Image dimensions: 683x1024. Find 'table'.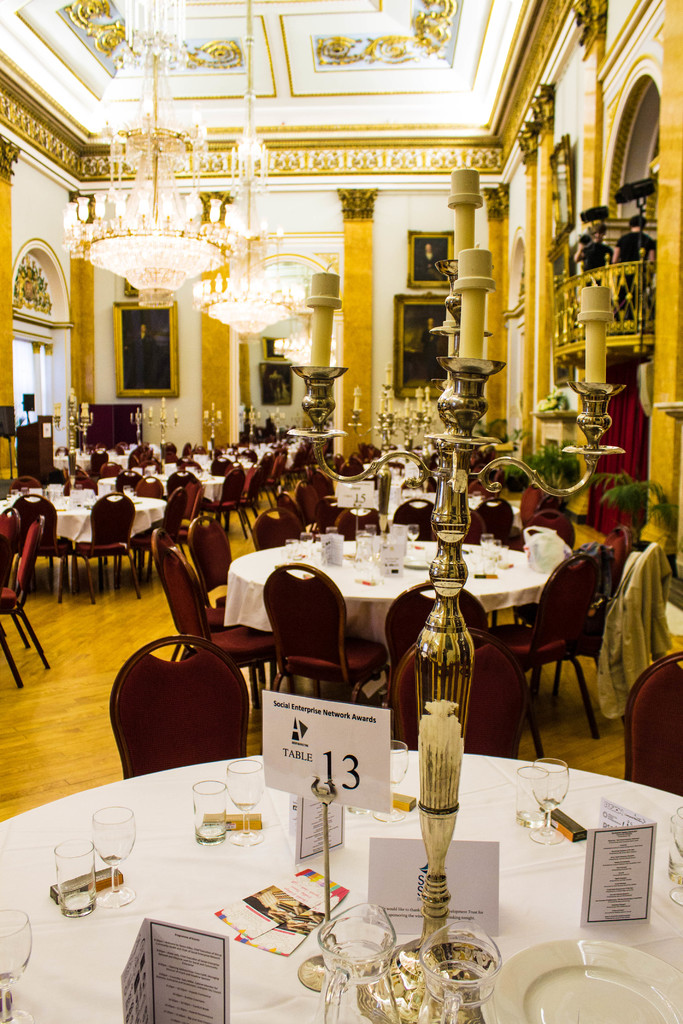
0,491,165,603.
